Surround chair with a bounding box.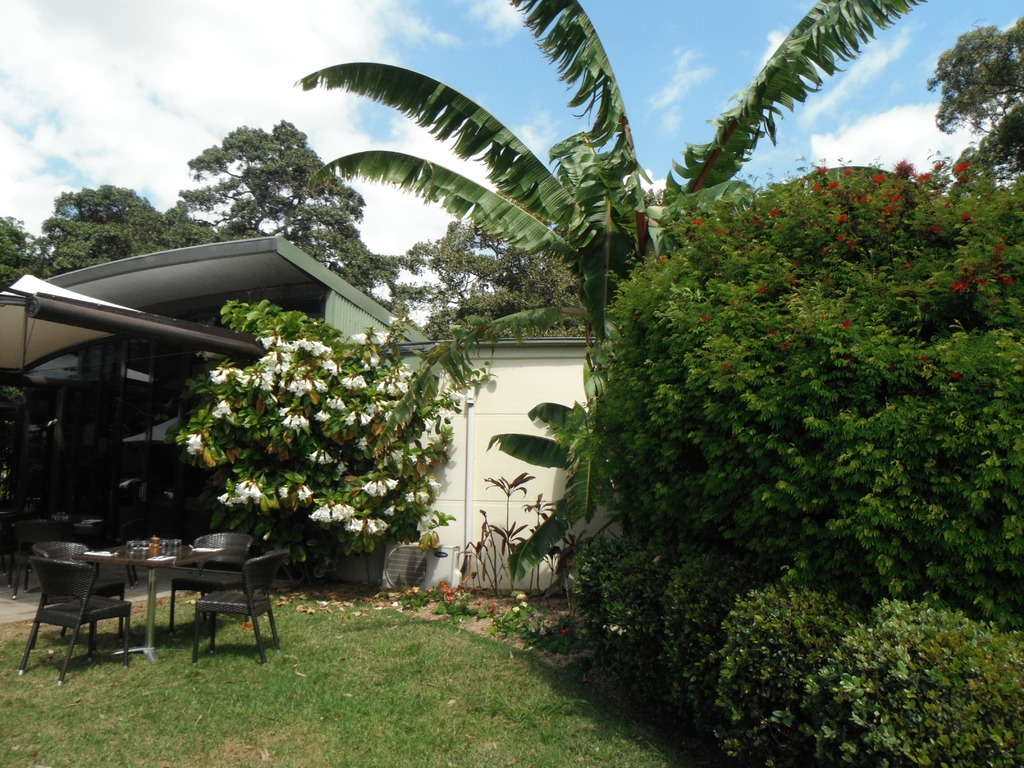
[17,552,138,685].
